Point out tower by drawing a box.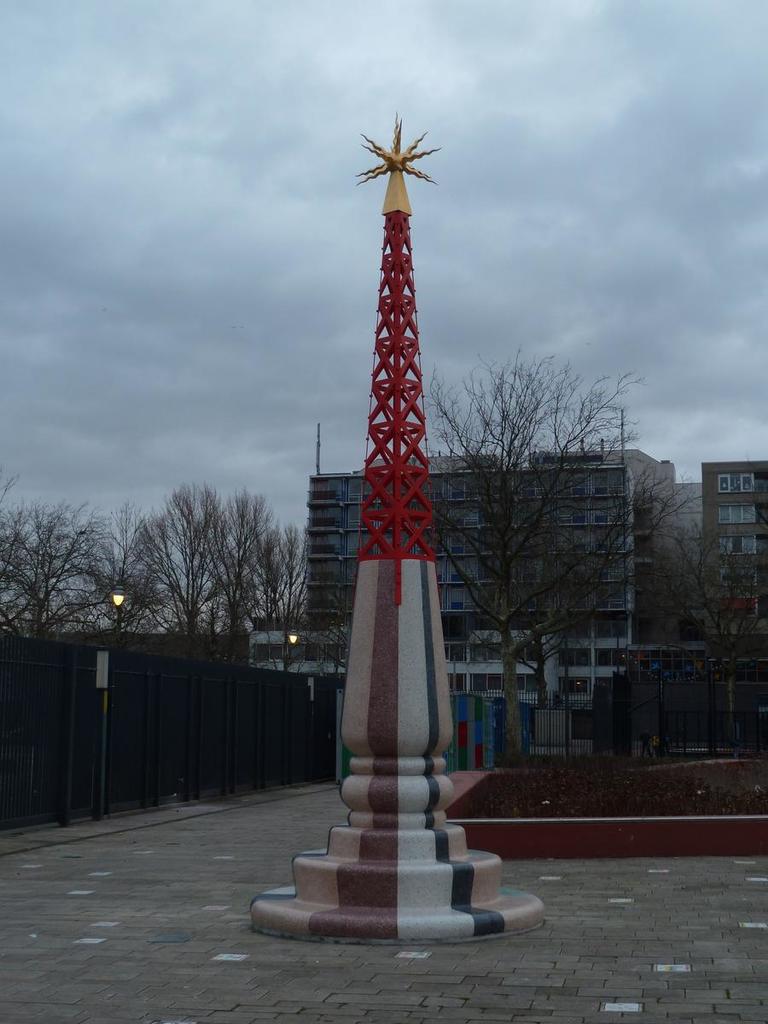
241,85,546,896.
